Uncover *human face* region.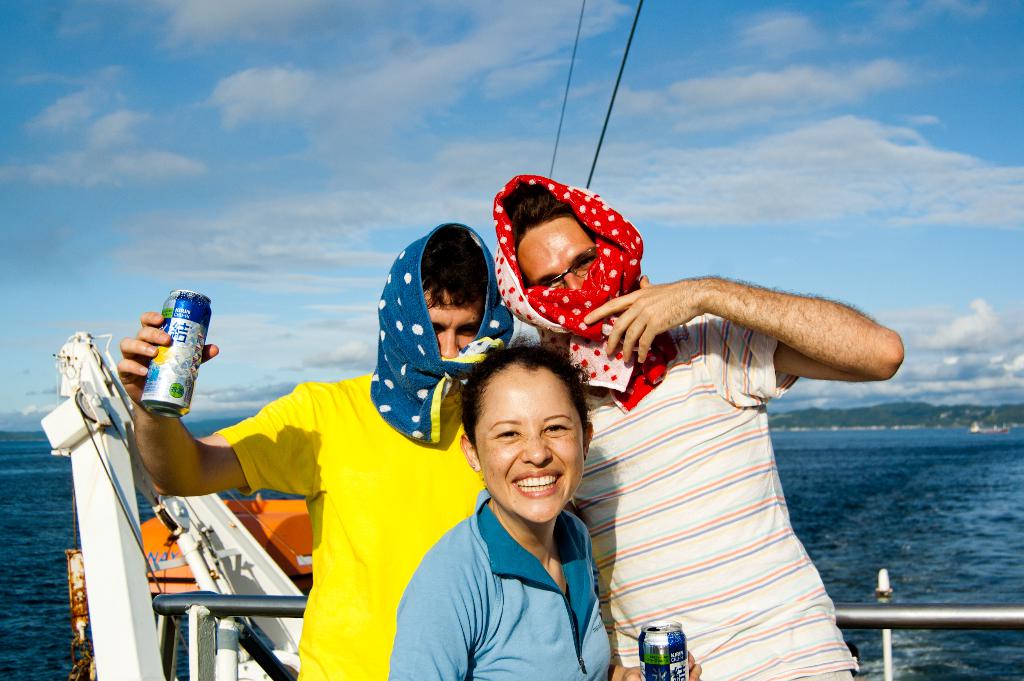
Uncovered: 472/366/585/523.
